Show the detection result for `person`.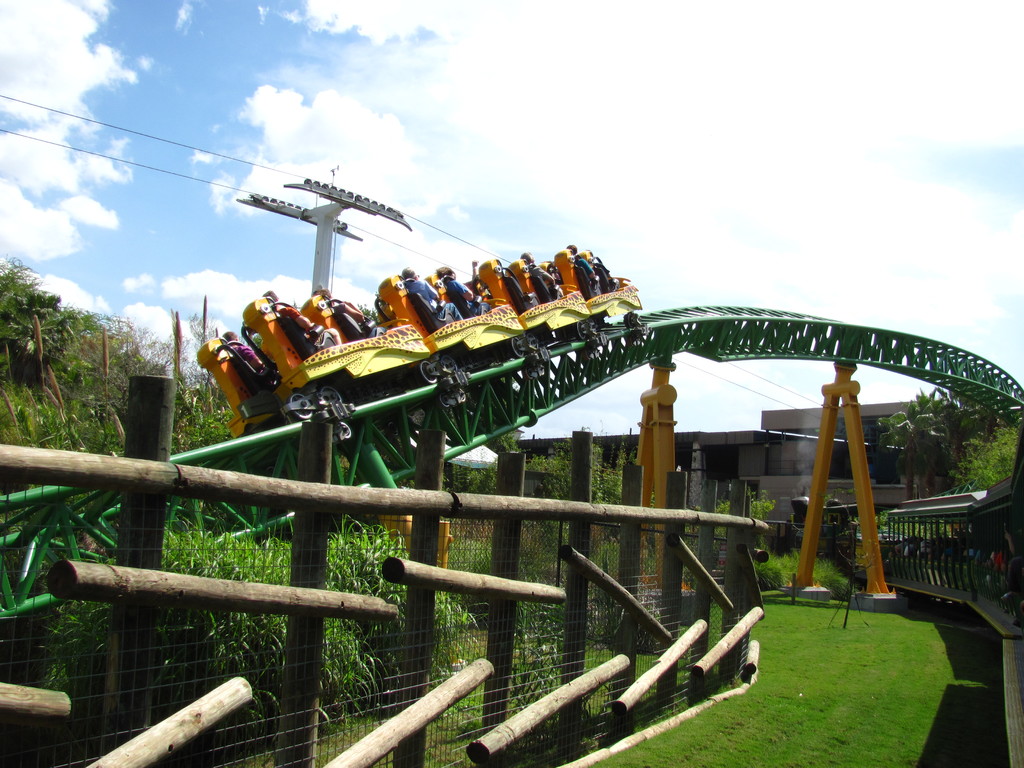
<box>226,330,262,387</box>.
